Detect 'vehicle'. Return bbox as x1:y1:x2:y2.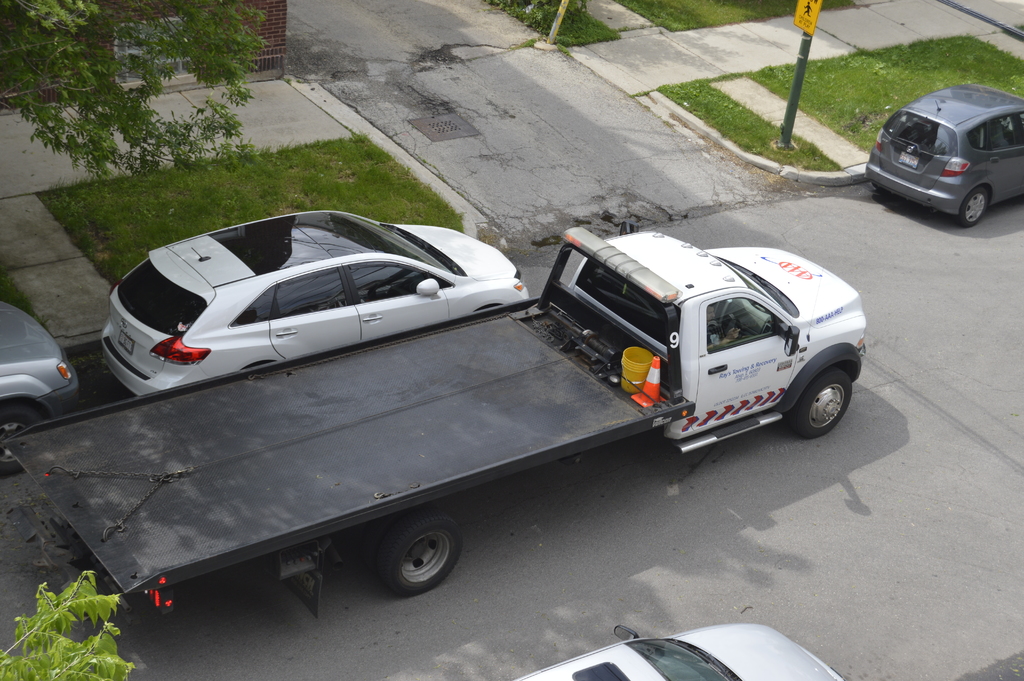
97:209:529:400.
